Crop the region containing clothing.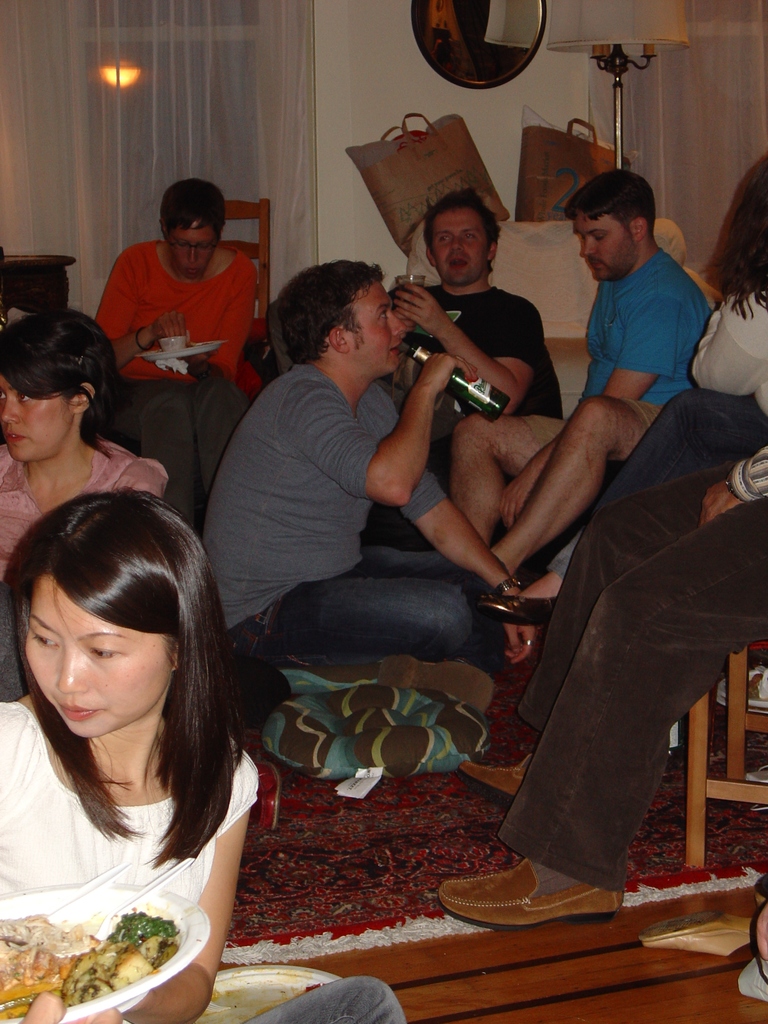
Crop region: select_region(0, 643, 293, 970).
